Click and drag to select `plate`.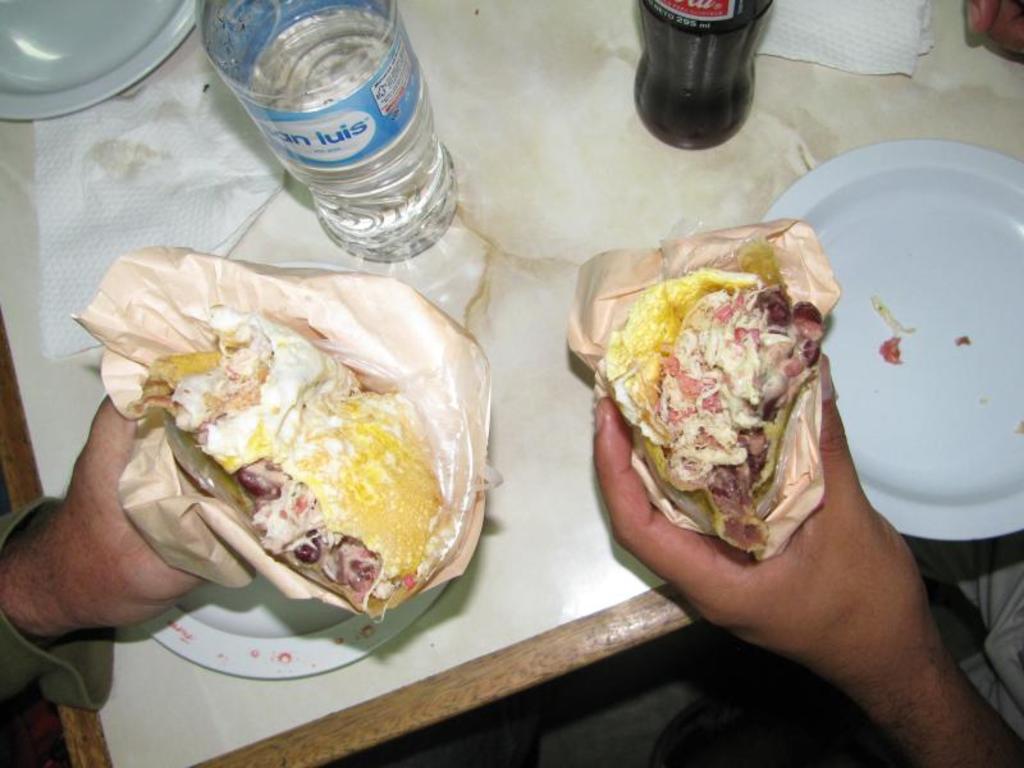
Selection: (125, 260, 457, 680).
